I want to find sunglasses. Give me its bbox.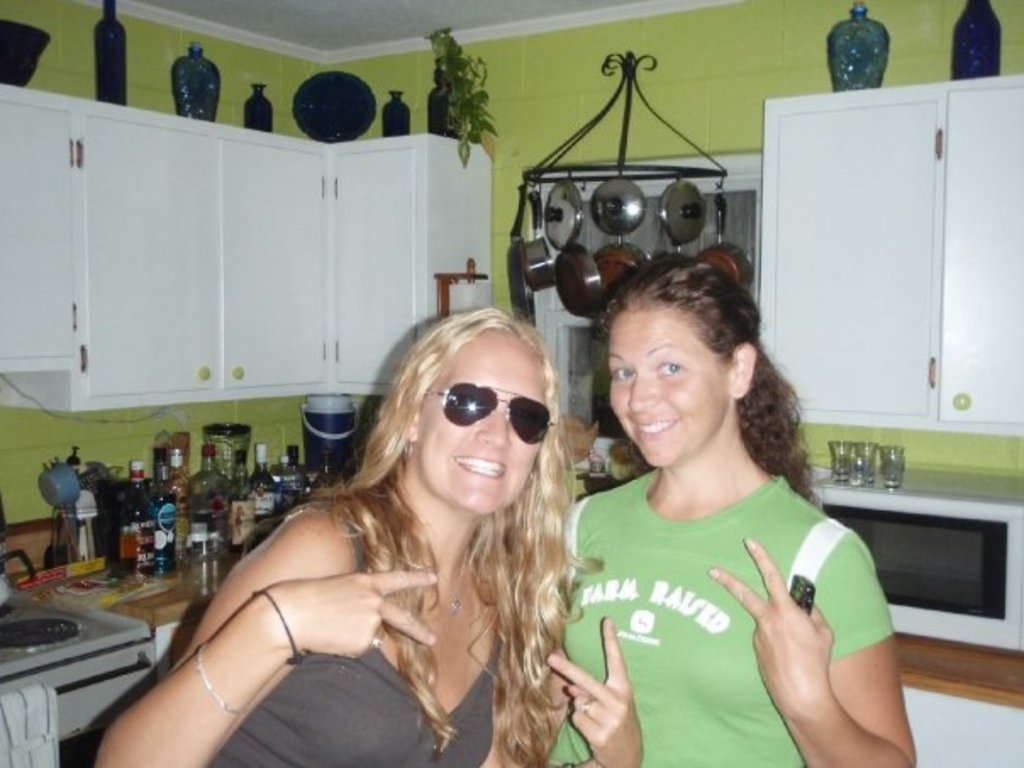
box=[424, 380, 559, 444].
